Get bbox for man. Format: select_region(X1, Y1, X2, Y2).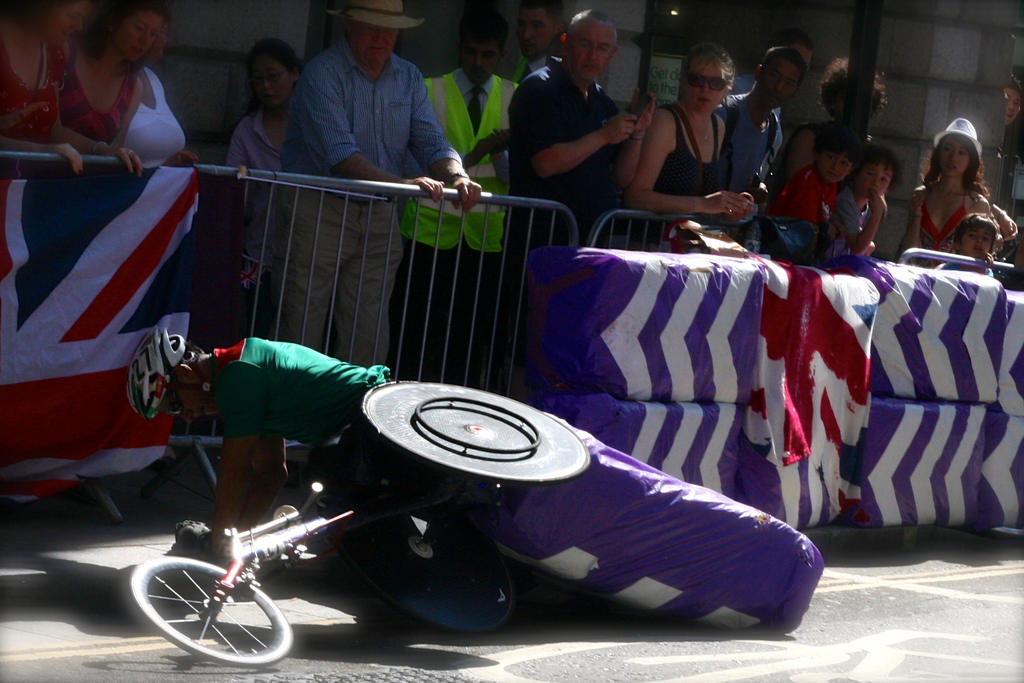
select_region(719, 45, 811, 239).
